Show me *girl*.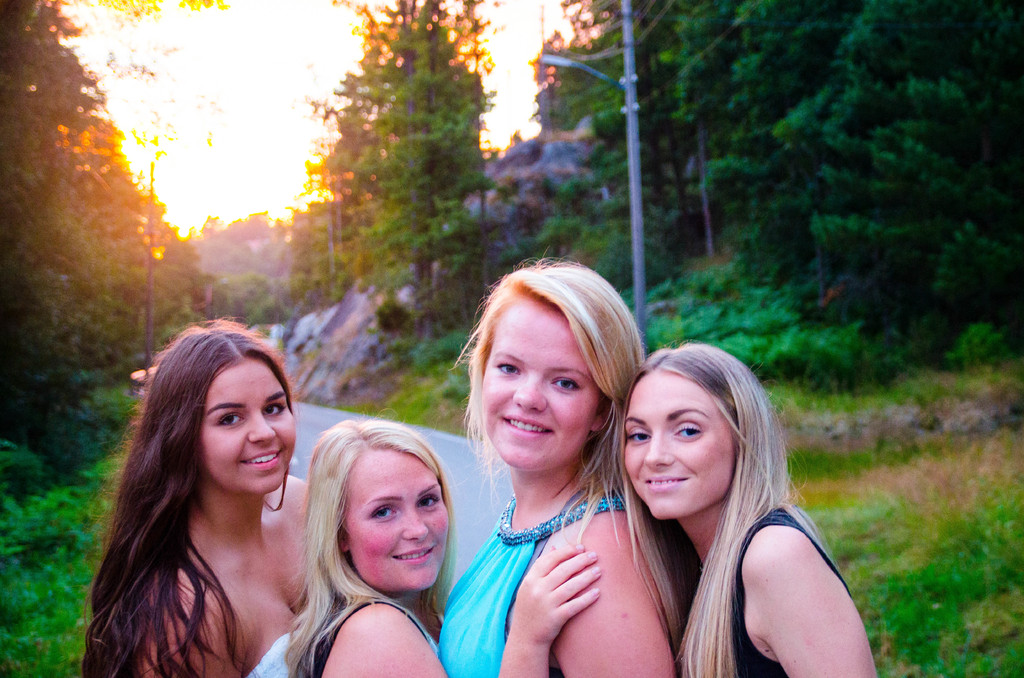
*girl* is here: Rect(619, 341, 878, 677).
